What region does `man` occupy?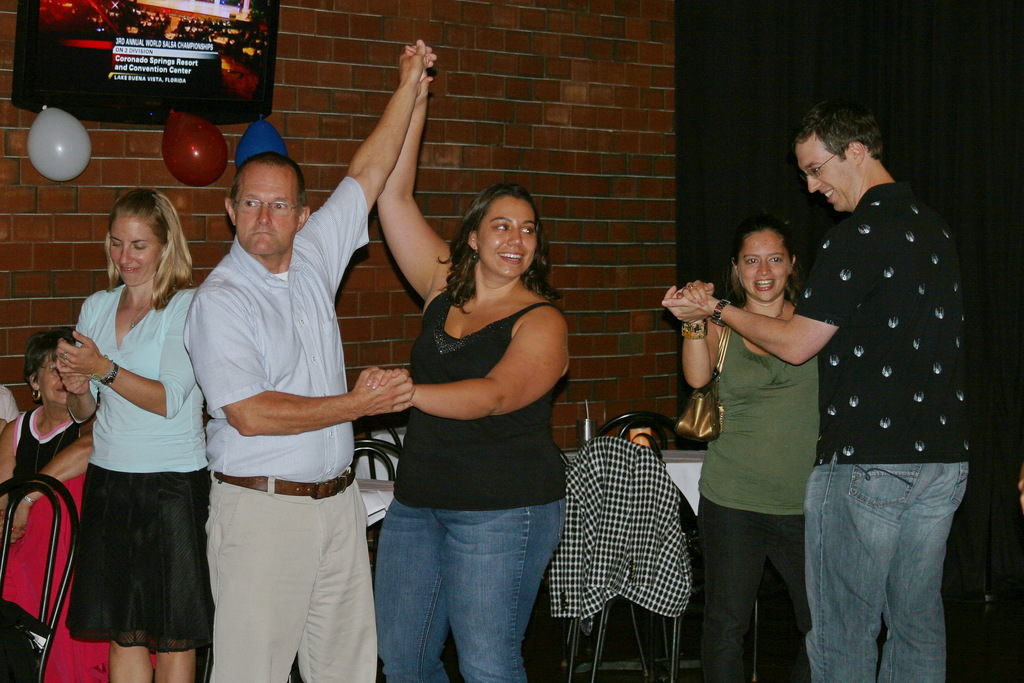
select_region(169, 33, 422, 682).
